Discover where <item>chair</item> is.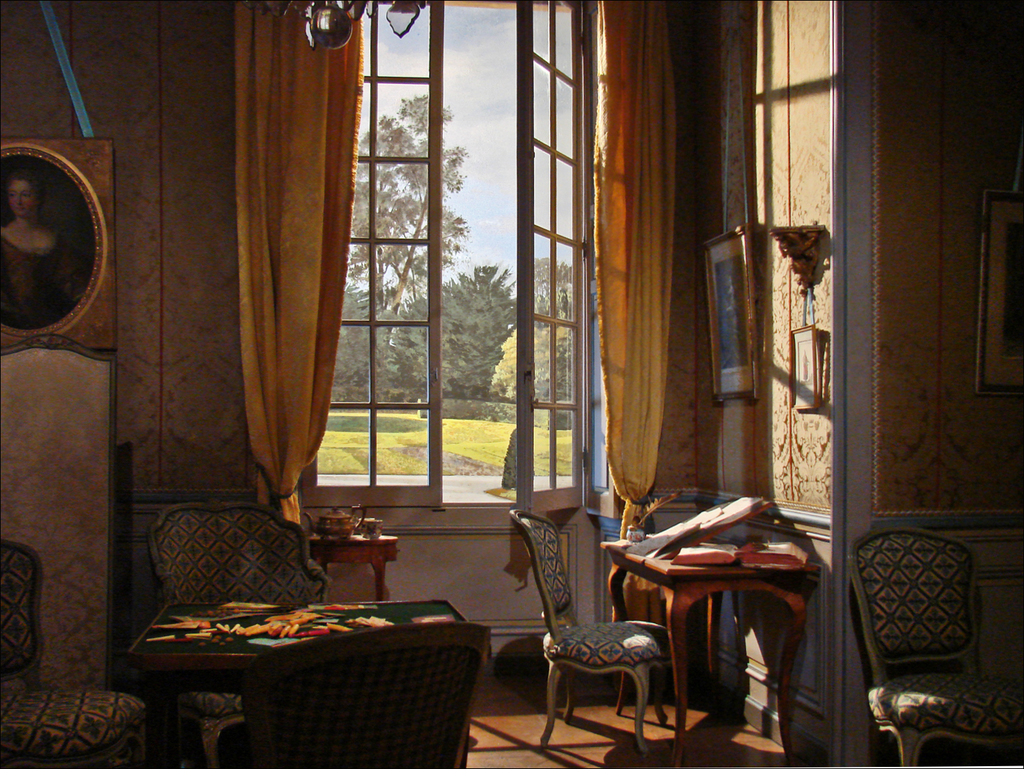
Discovered at crop(142, 496, 344, 767).
